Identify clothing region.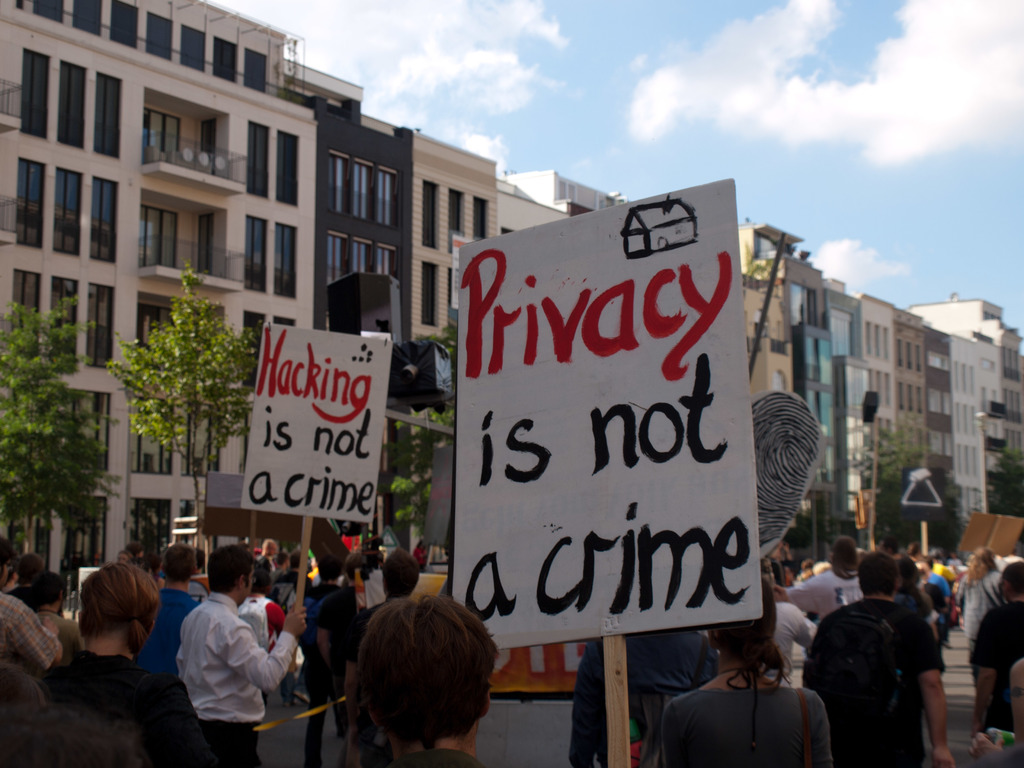
Region: [316,584,378,698].
